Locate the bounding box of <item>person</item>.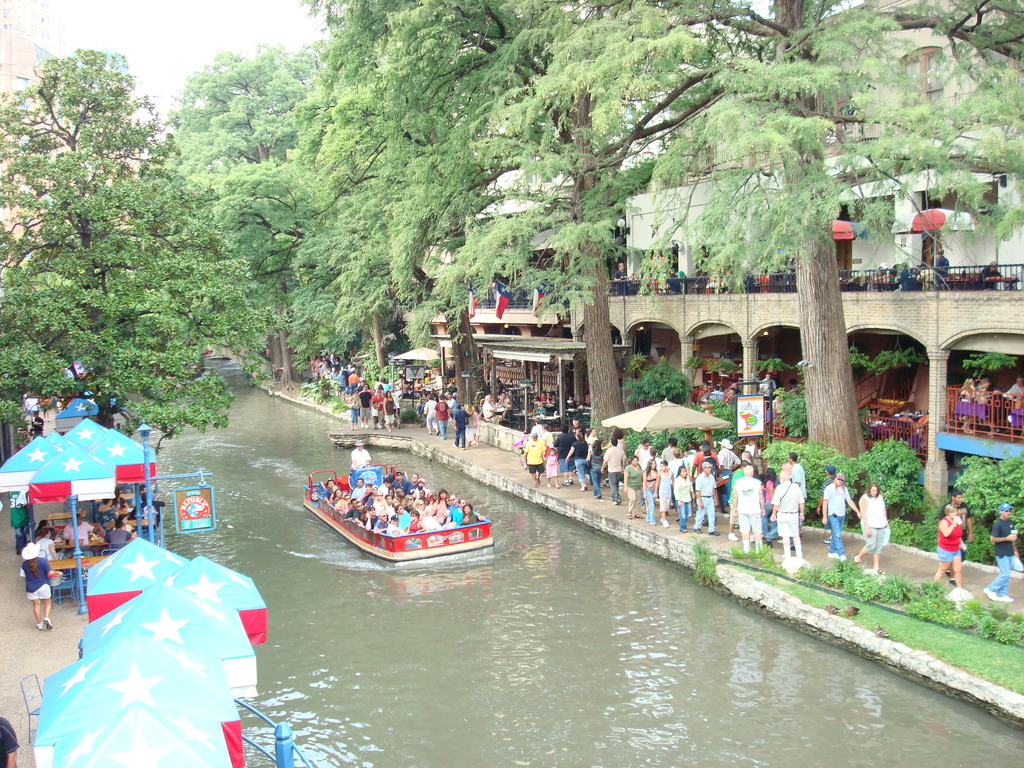
Bounding box: <region>856, 483, 891, 575</region>.
